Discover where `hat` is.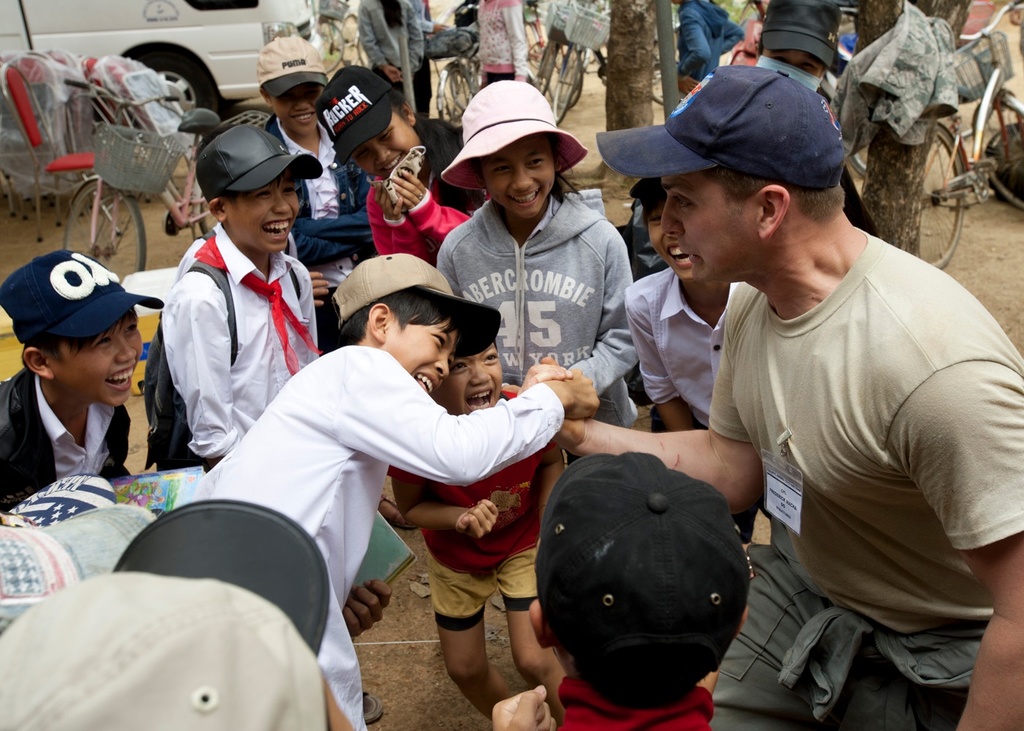
Discovered at pyautogui.locateOnScreen(440, 80, 592, 195).
